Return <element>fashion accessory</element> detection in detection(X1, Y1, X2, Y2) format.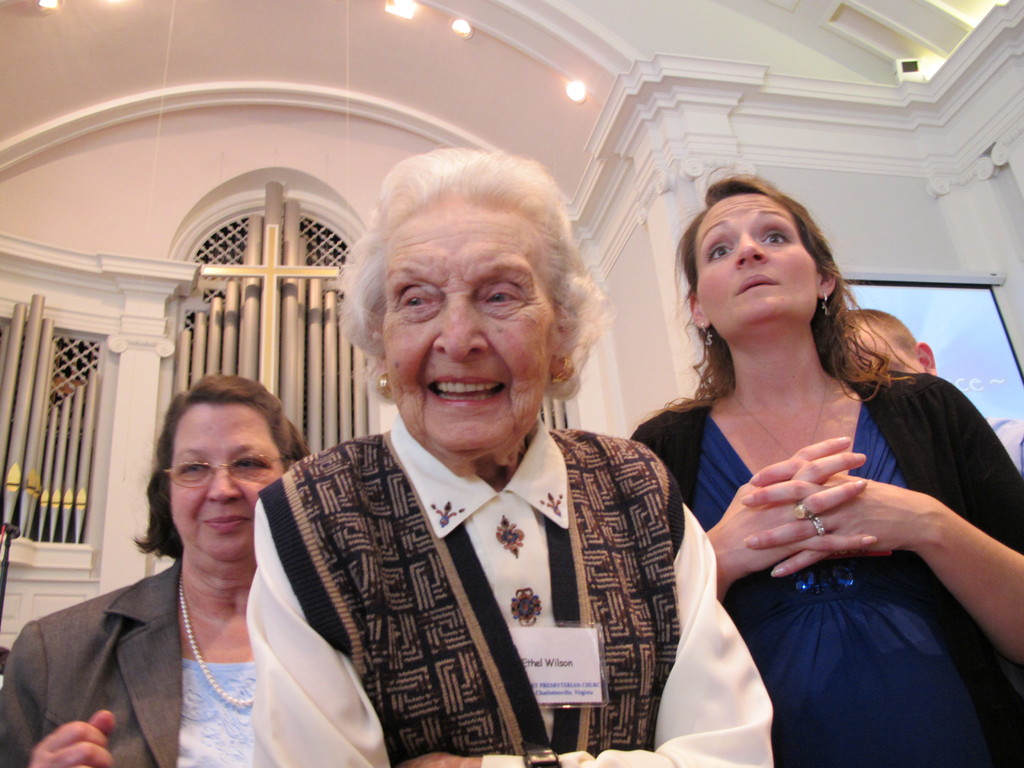
detection(730, 369, 829, 457).
